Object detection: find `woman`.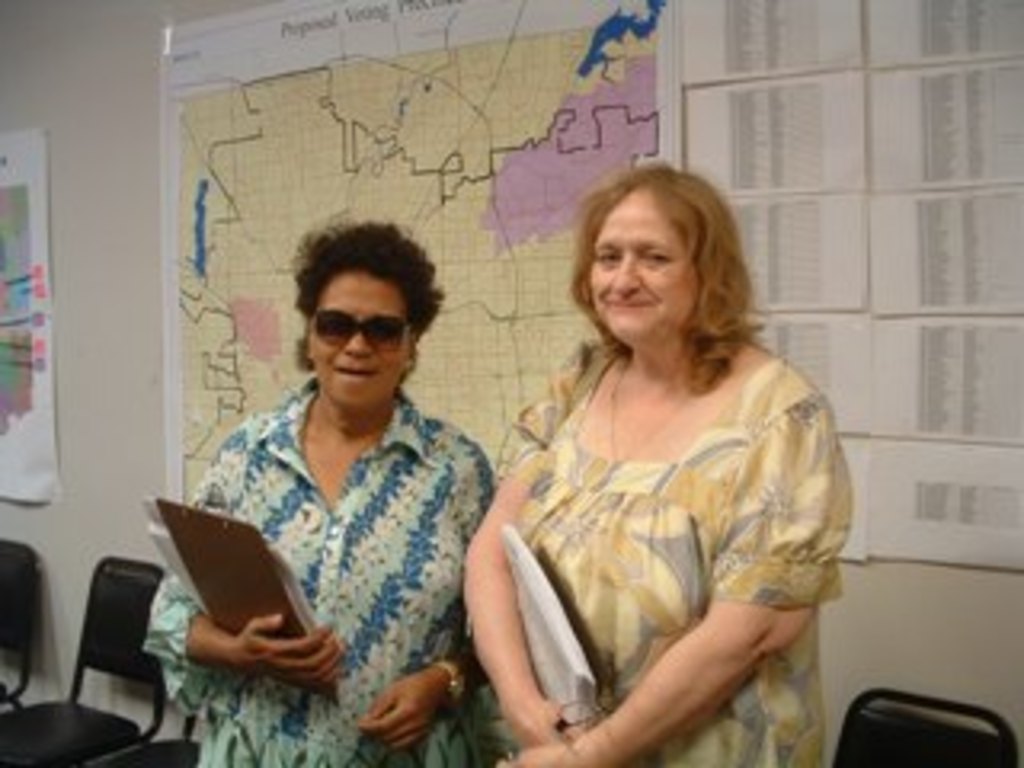
[x1=461, y1=157, x2=854, y2=765].
